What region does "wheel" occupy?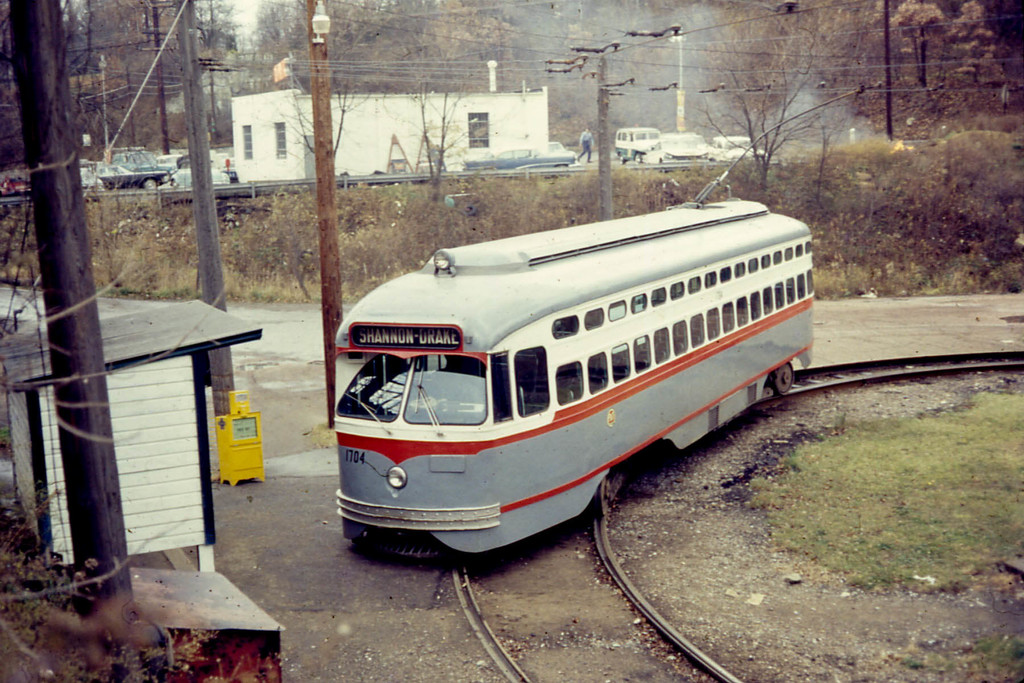
{"x1": 774, "y1": 362, "x2": 794, "y2": 394}.
